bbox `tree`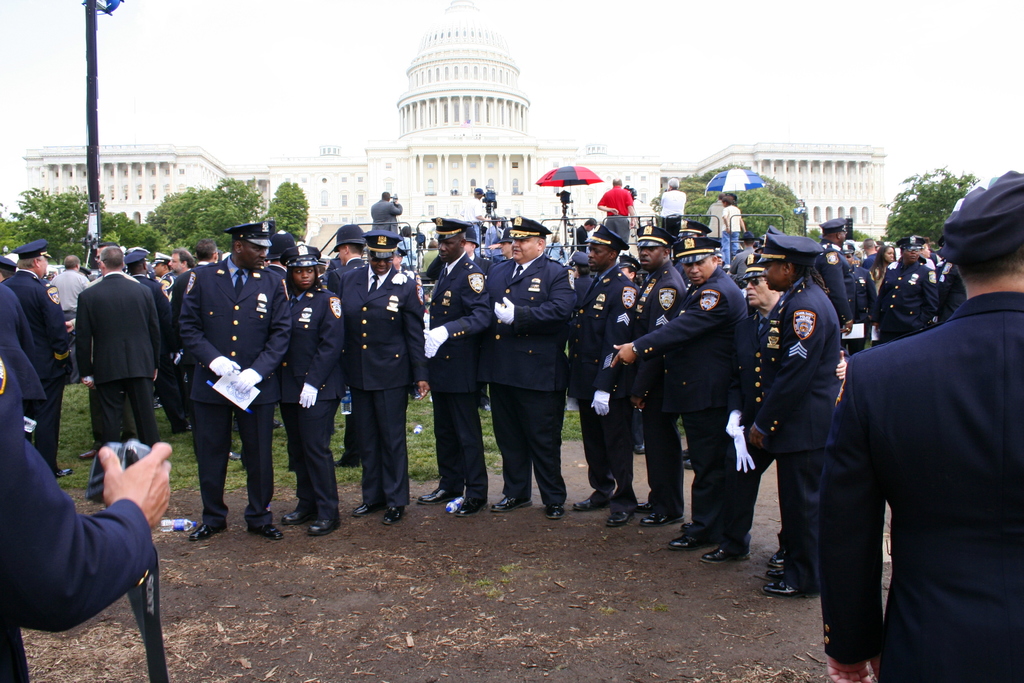
x1=649, y1=160, x2=803, y2=237
